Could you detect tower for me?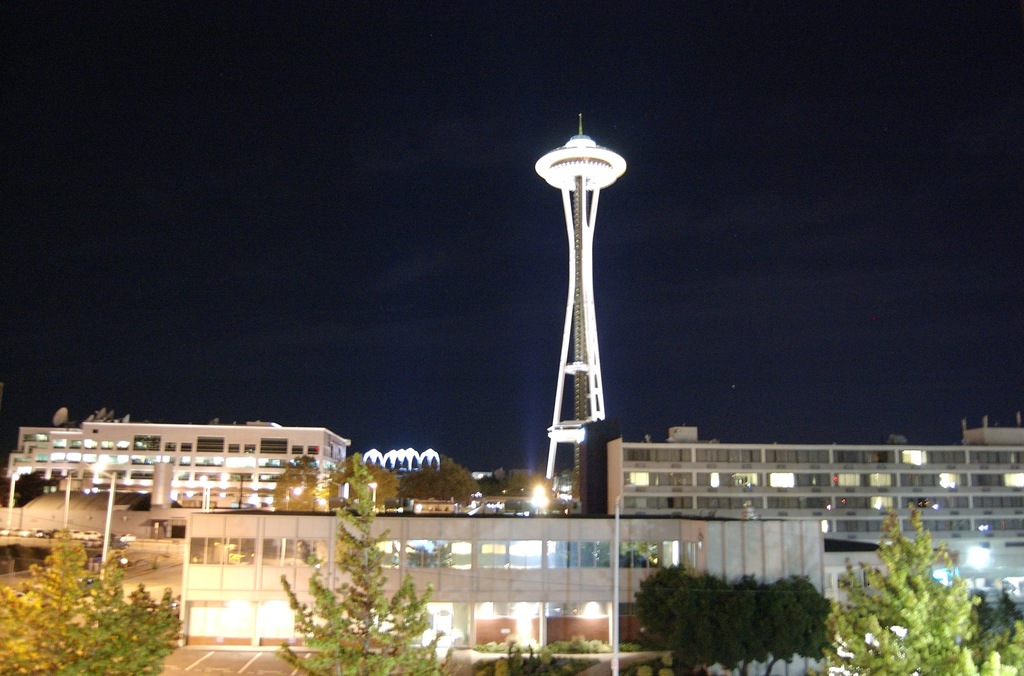
Detection result: pyautogui.locateOnScreen(534, 112, 627, 491).
